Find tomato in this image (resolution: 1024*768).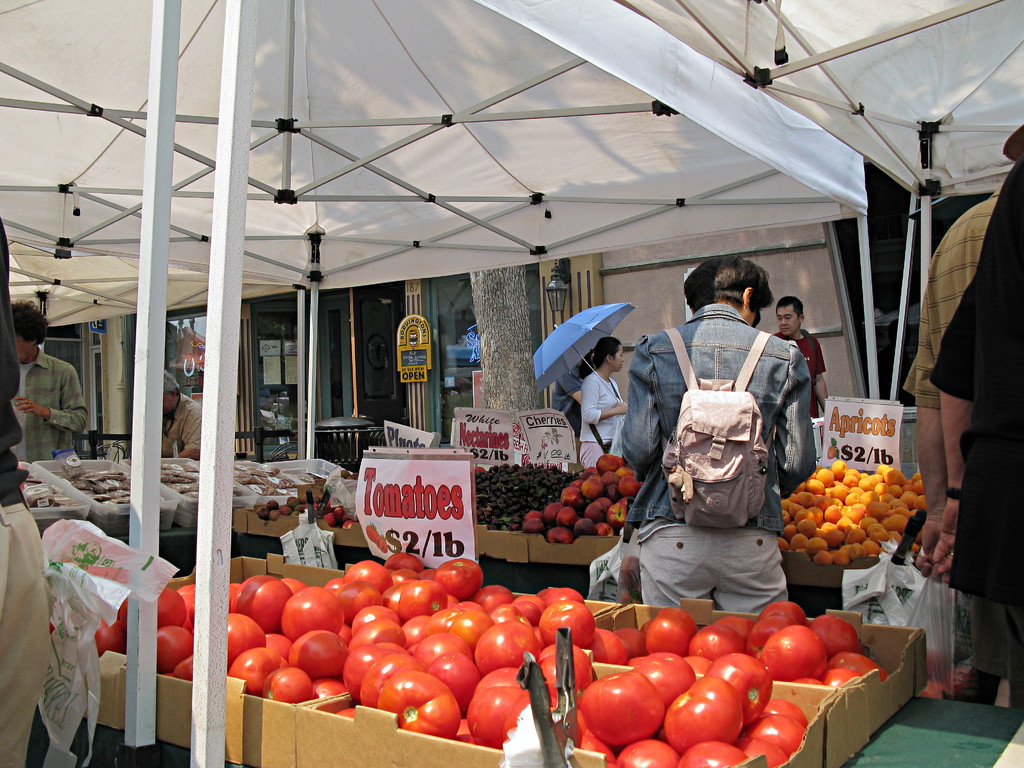
x1=543, y1=598, x2=594, y2=648.
